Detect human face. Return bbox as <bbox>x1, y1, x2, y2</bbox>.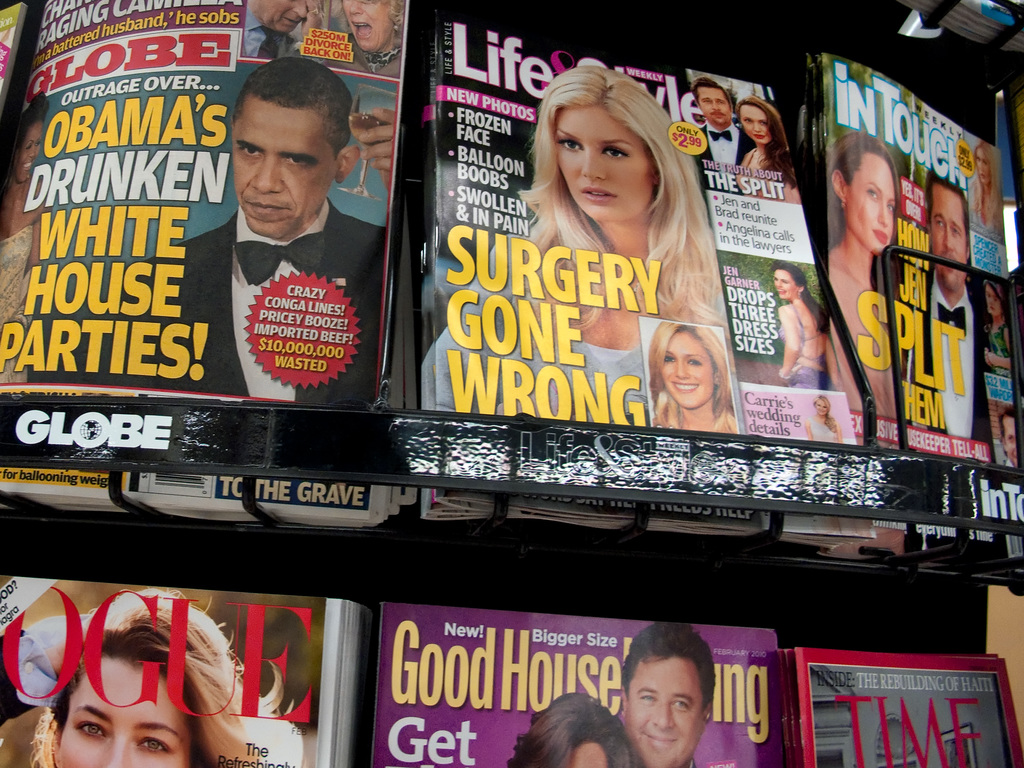
<bbox>14, 120, 46, 180</bbox>.
